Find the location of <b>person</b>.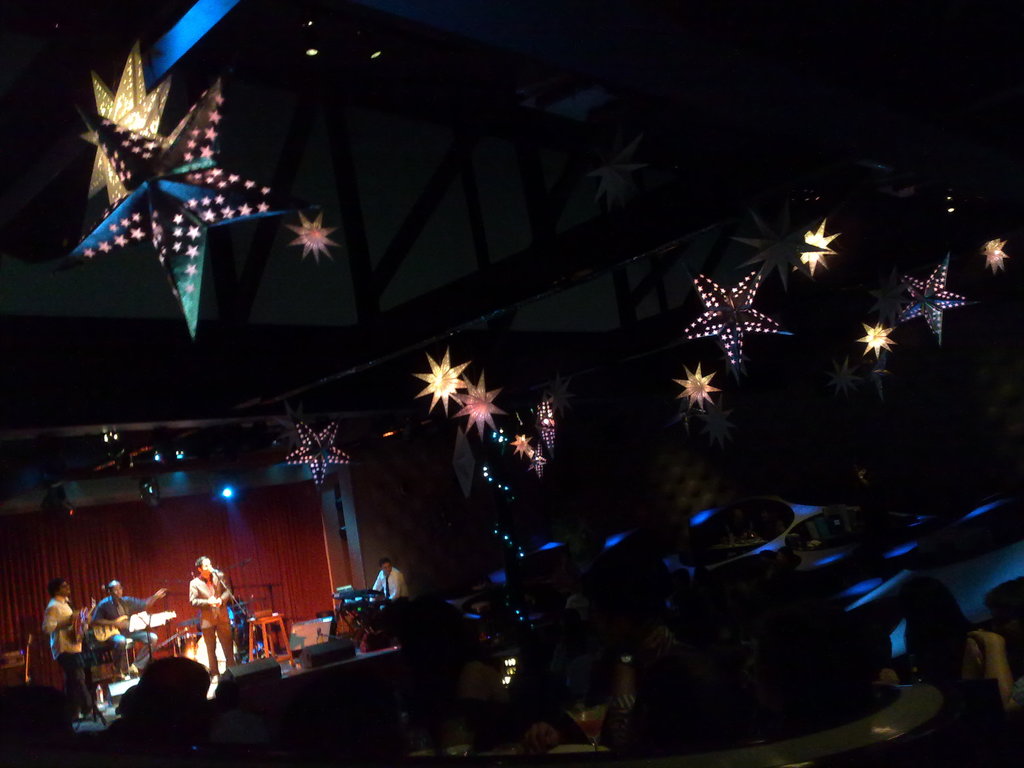
Location: <box>371,558,408,603</box>.
